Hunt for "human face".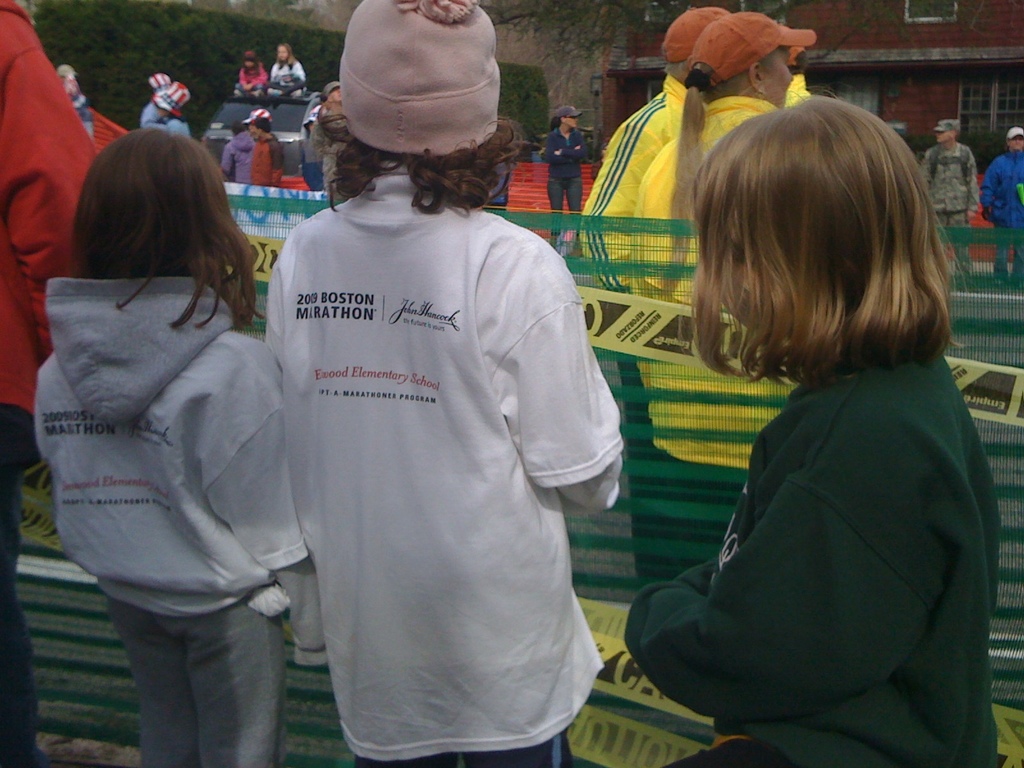
Hunted down at (277,44,288,65).
